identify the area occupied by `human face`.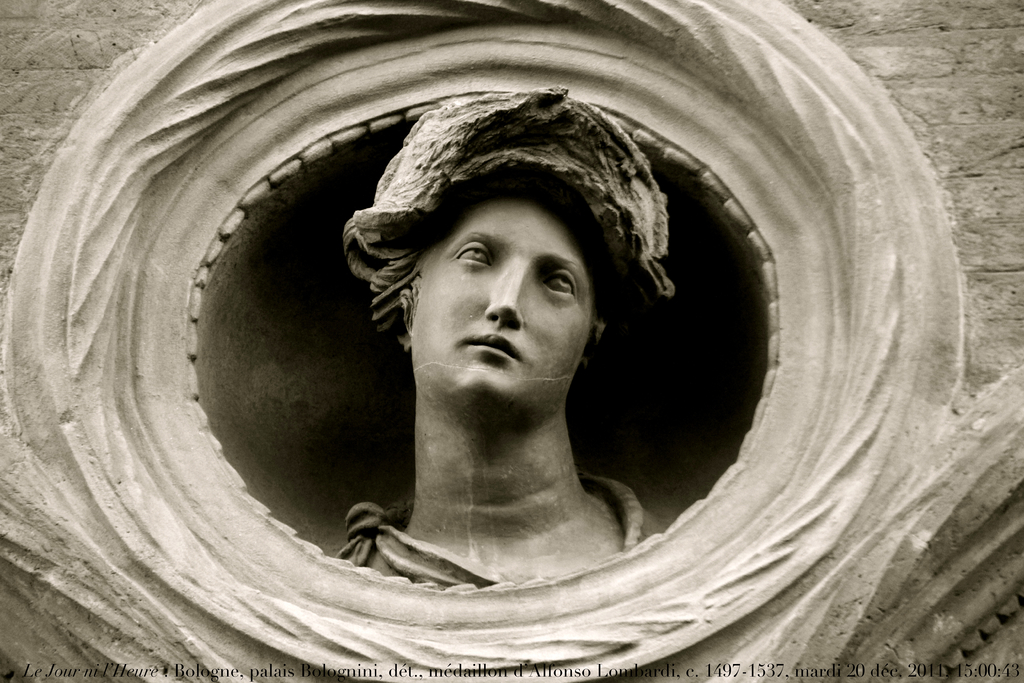
Area: bbox(417, 197, 595, 422).
